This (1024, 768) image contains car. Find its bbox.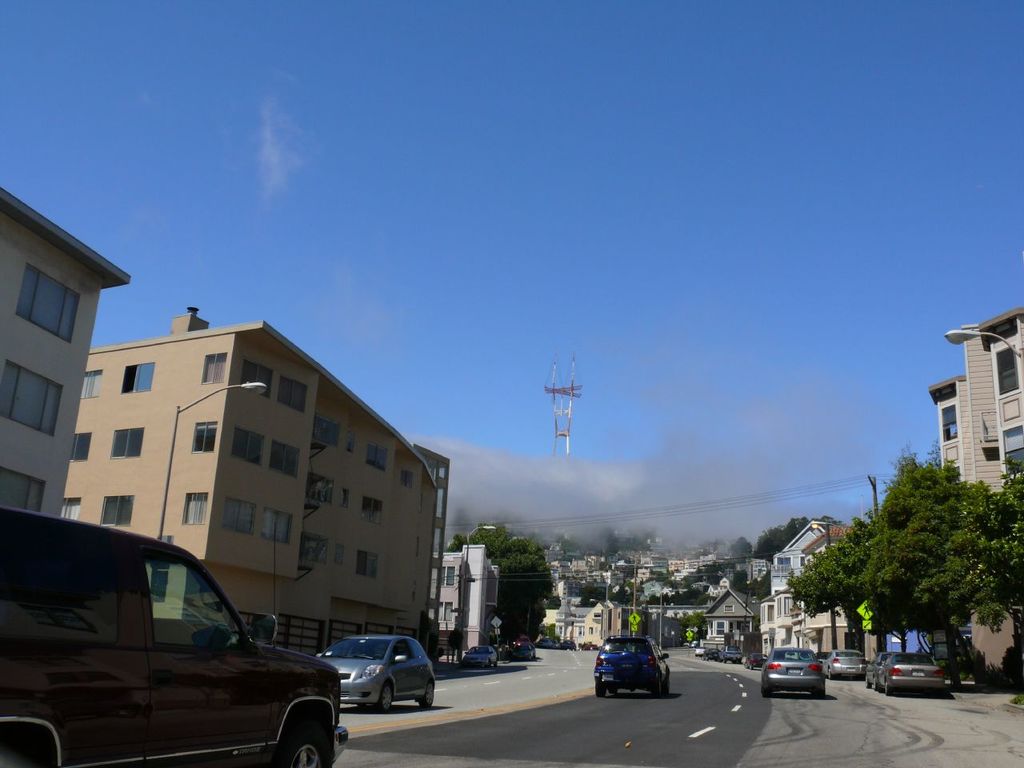
[left=593, top=635, right=673, bottom=701].
